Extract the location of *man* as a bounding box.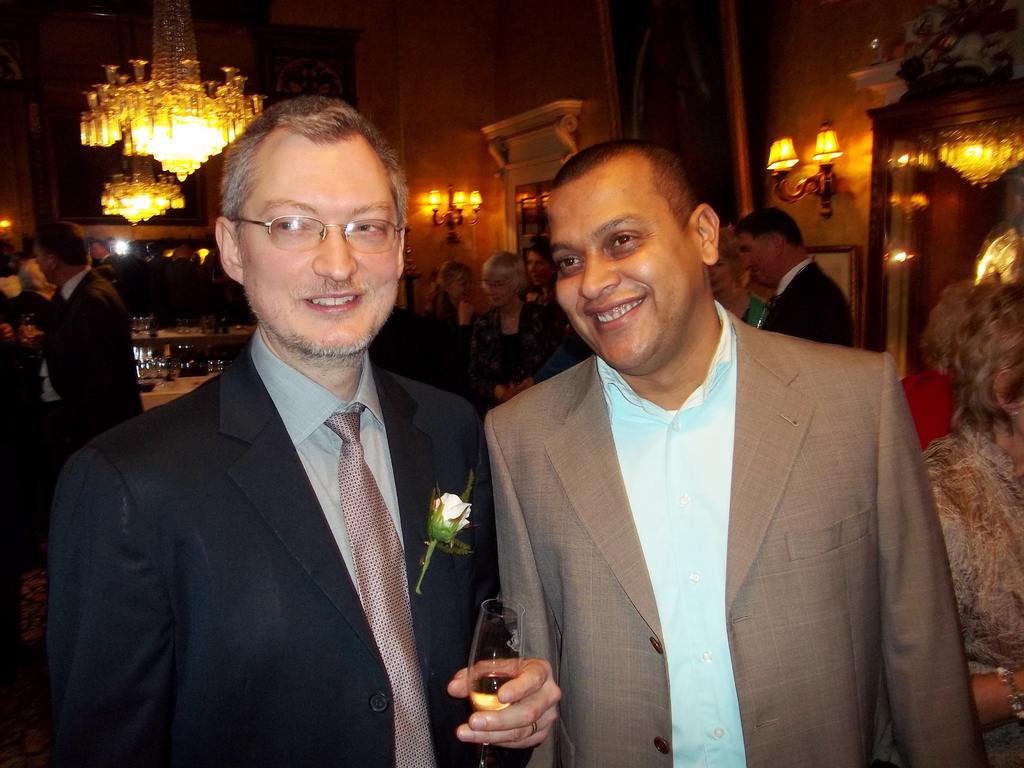
BBox(17, 219, 138, 466).
